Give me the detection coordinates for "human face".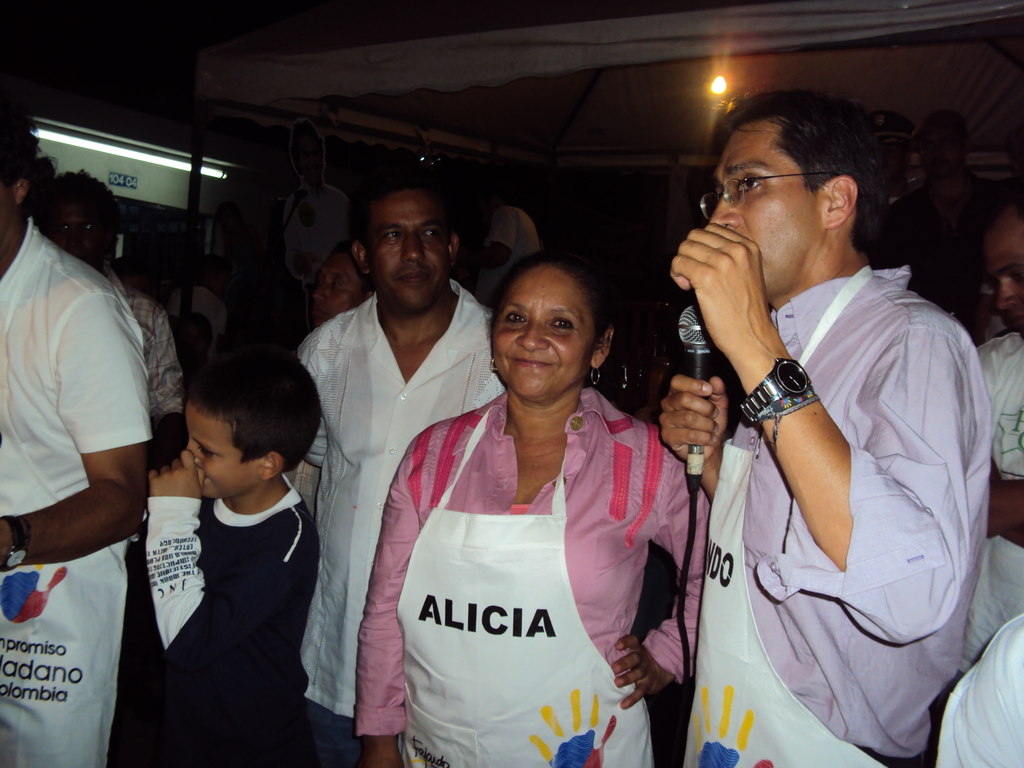
[left=315, top=254, right=360, bottom=327].
